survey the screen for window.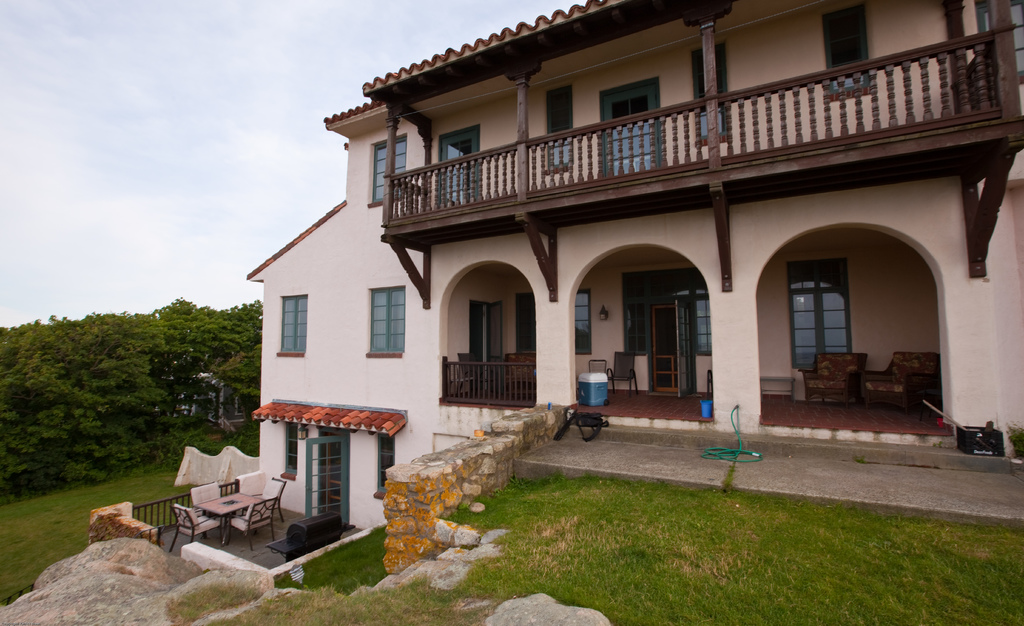
Survey found: detection(694, 35, 729, 143).
